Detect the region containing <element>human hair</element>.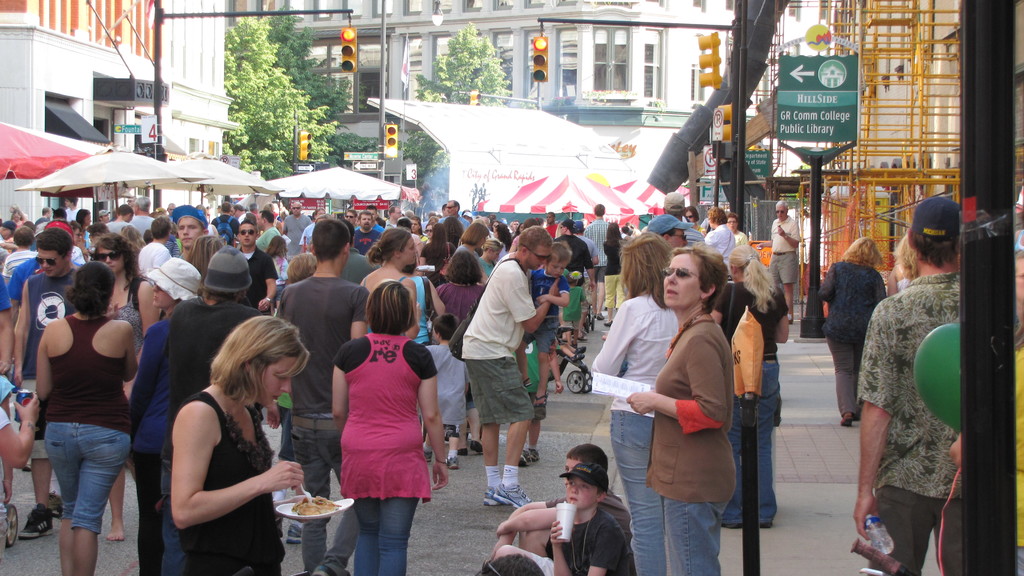
x1=72, y1=263, x2=138, y2=342.
